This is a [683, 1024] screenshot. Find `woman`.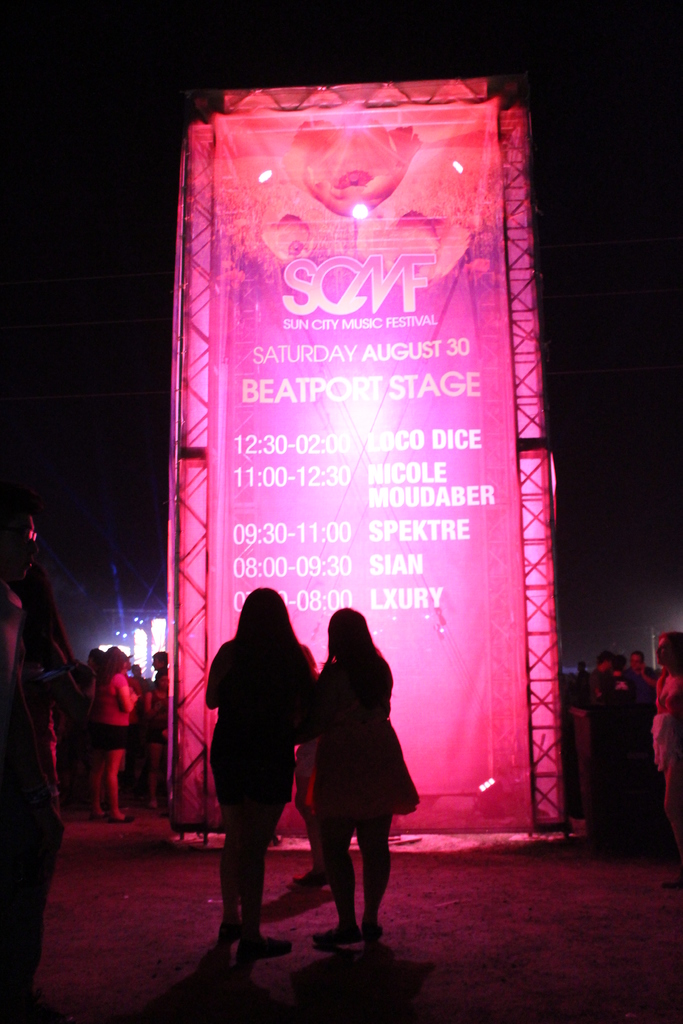
Bounding box: x1=145, y1=667, x2=176, y2=808.
